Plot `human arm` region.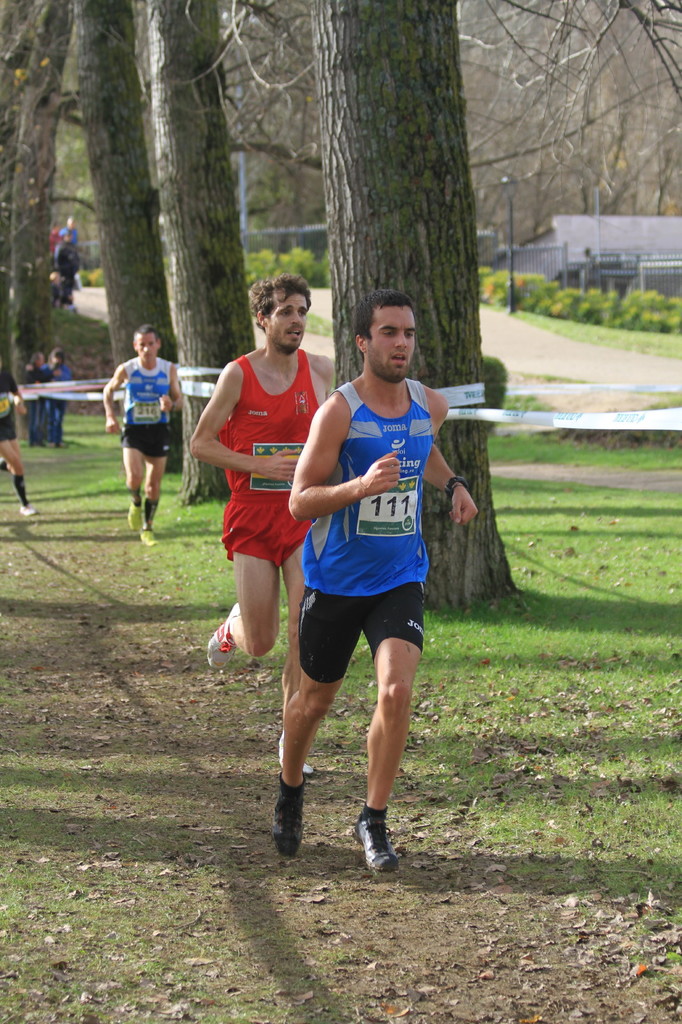
Plotted at select_region(287, 398, 401, 511).
